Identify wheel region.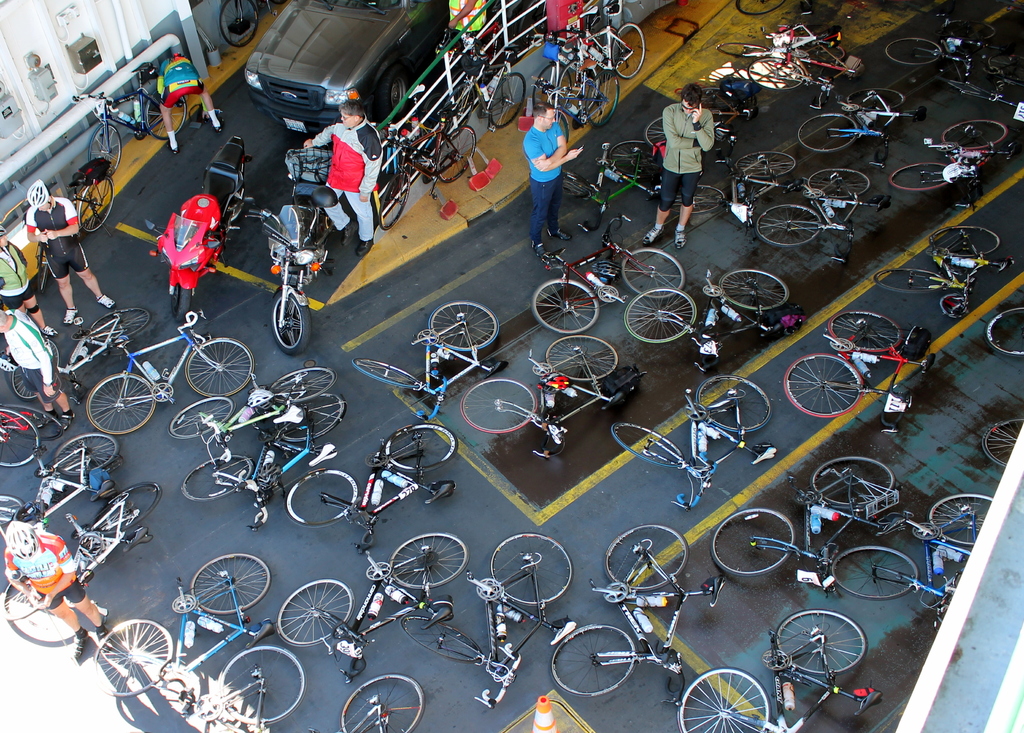
Region: (left=0, top=487, right=24, bottom=529).
